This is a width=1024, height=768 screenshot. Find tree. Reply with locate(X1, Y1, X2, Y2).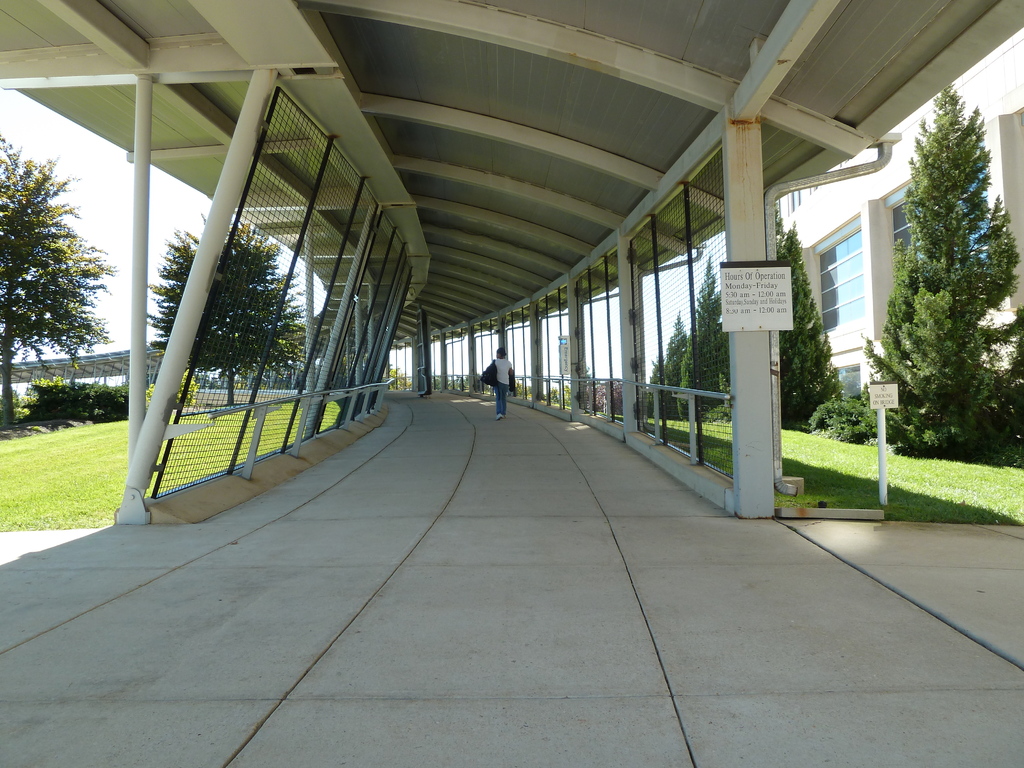
locate(644, 358, 659, 420).
